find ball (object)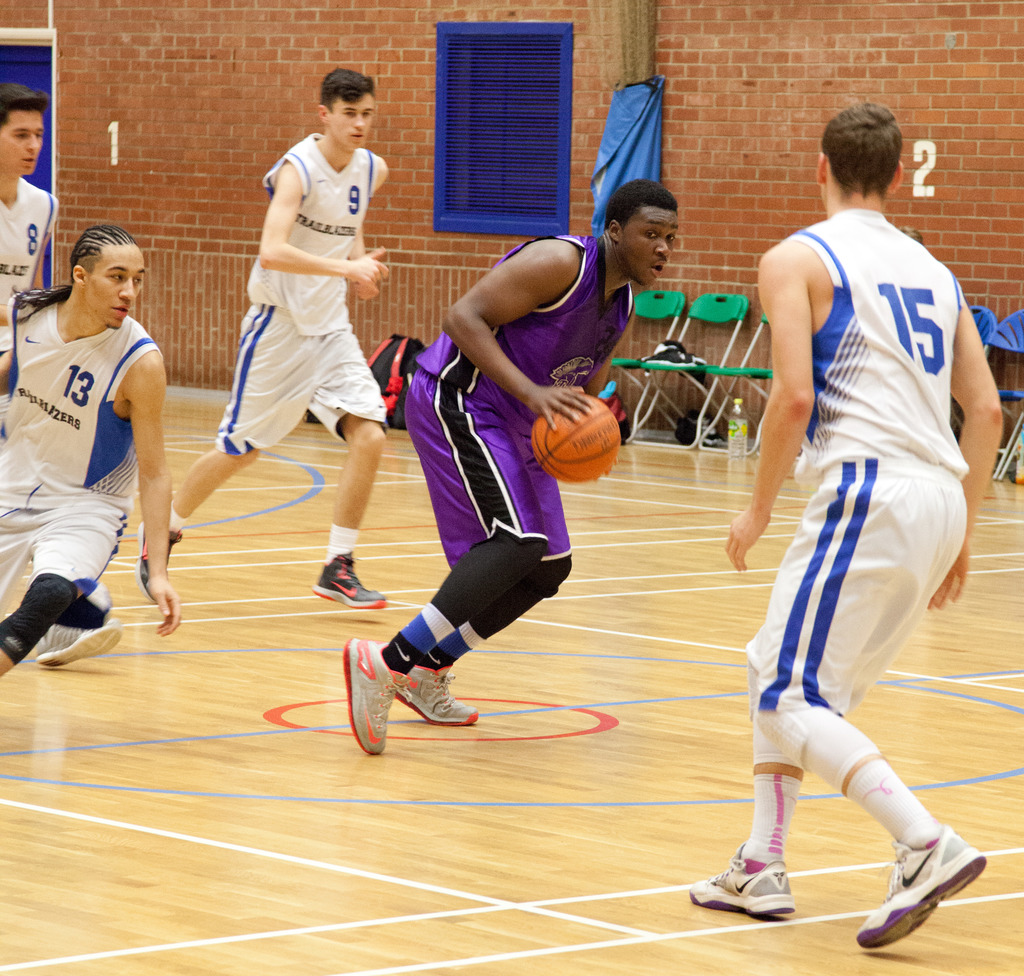
(left=529, top=396, right=620, bottom=485)
